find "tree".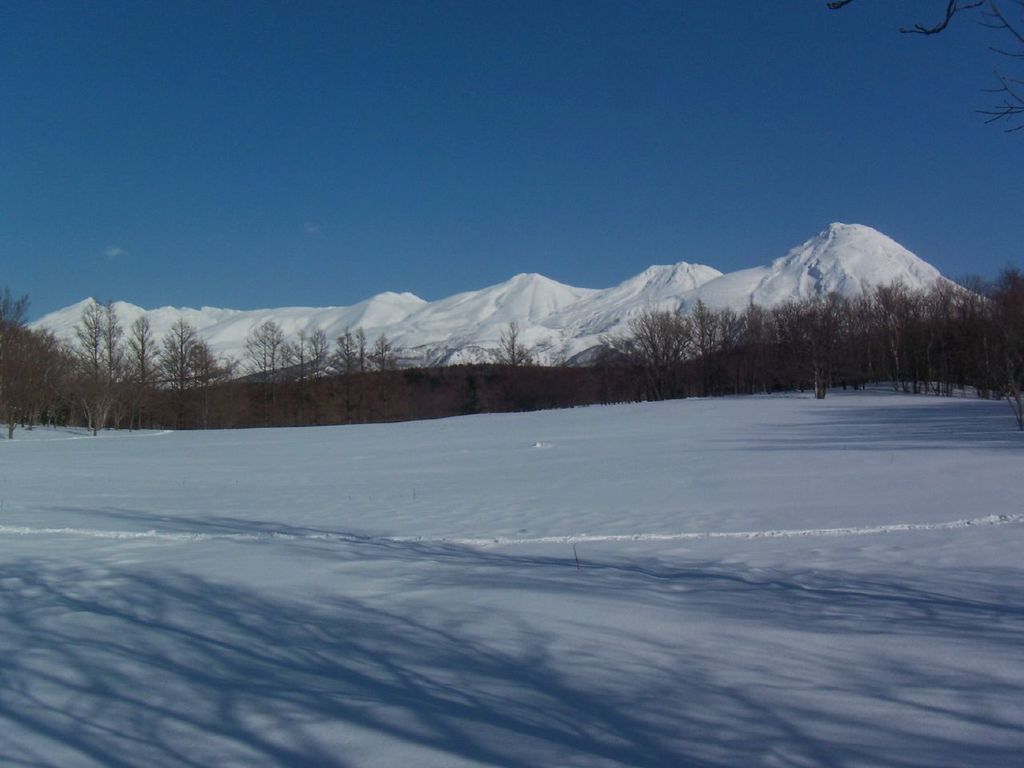
130,310,194,430.
